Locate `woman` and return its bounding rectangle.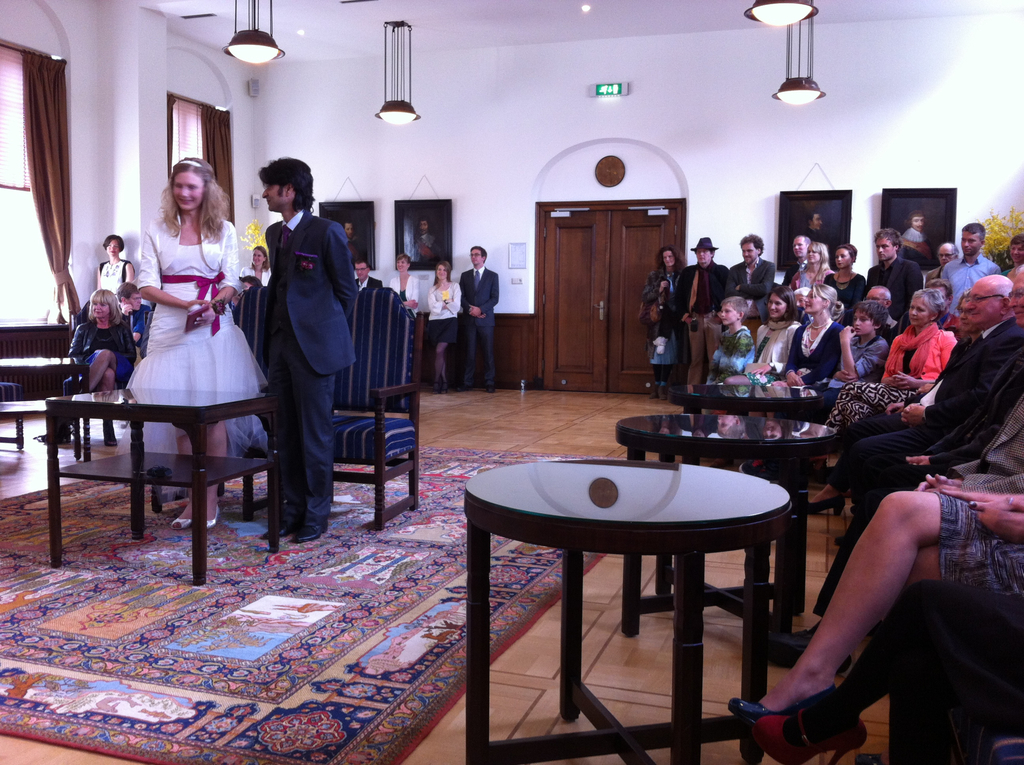
left=426, top=261, right=461, bottom=394.
